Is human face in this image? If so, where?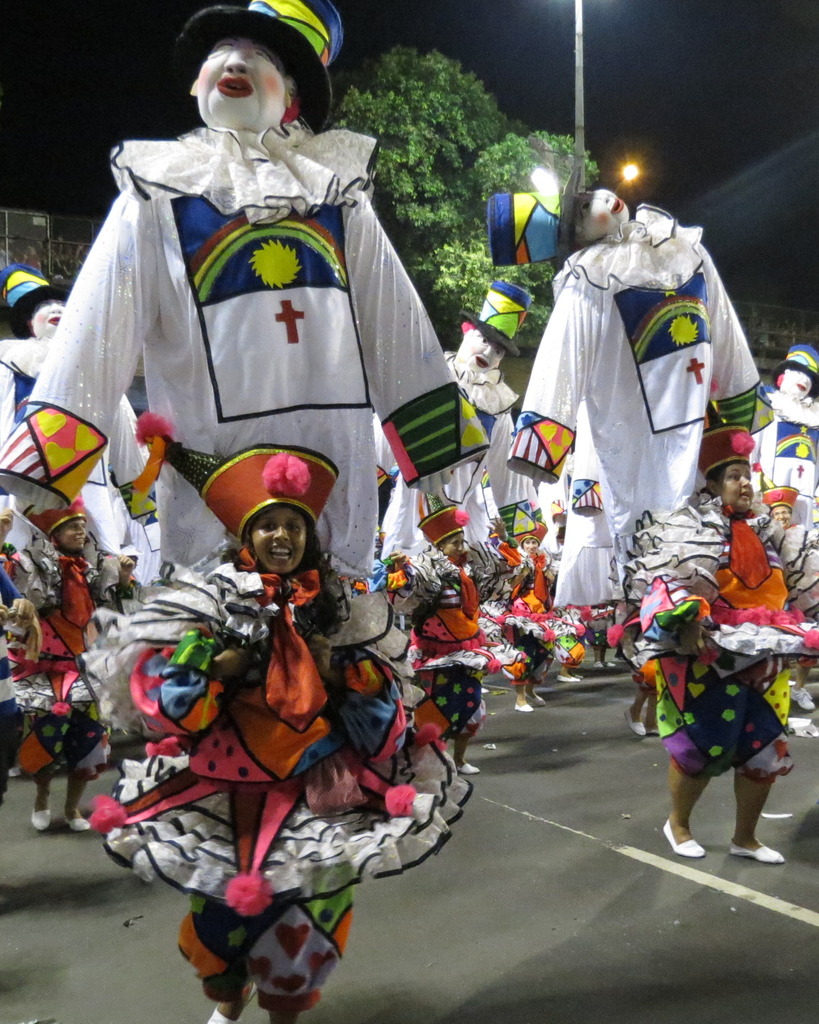
Yes, at [246,503,316,573].
